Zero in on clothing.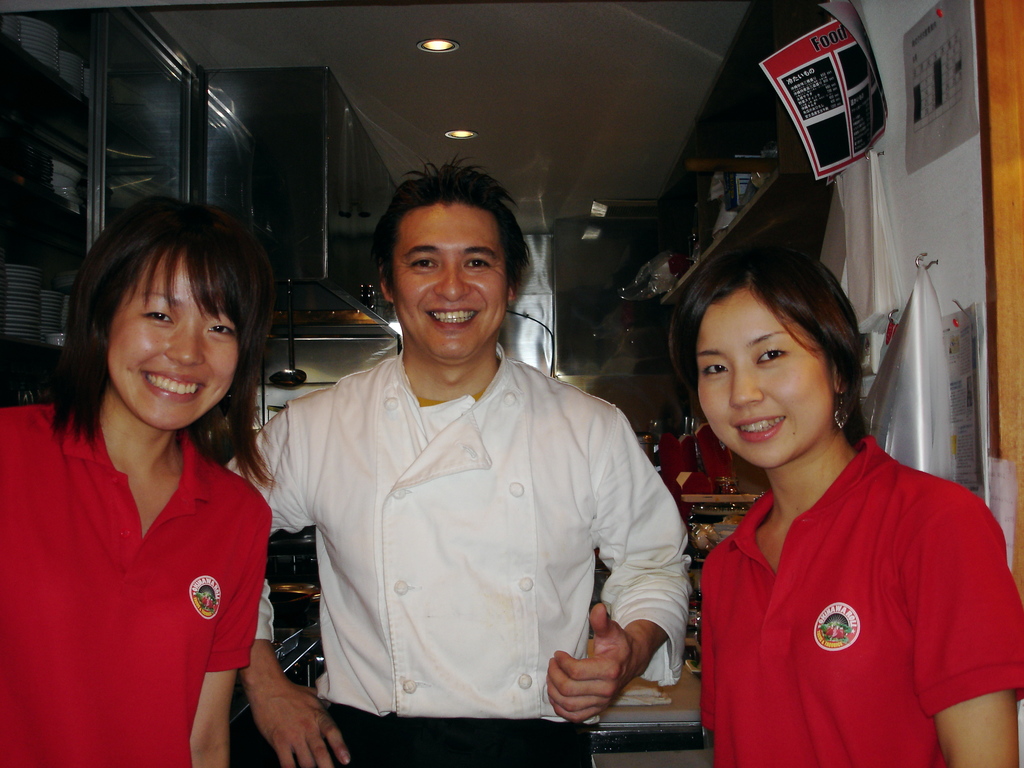
Zeroed in: region(688, 407, 998, 754).
